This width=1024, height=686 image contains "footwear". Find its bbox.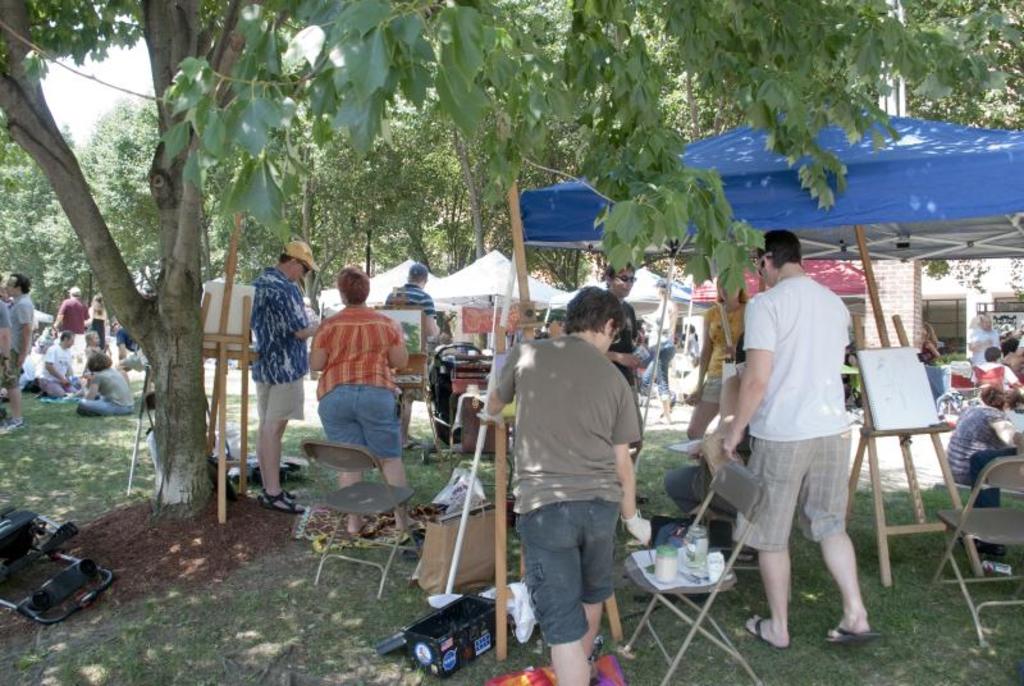
l=398, t=440, r=420, b=448.
